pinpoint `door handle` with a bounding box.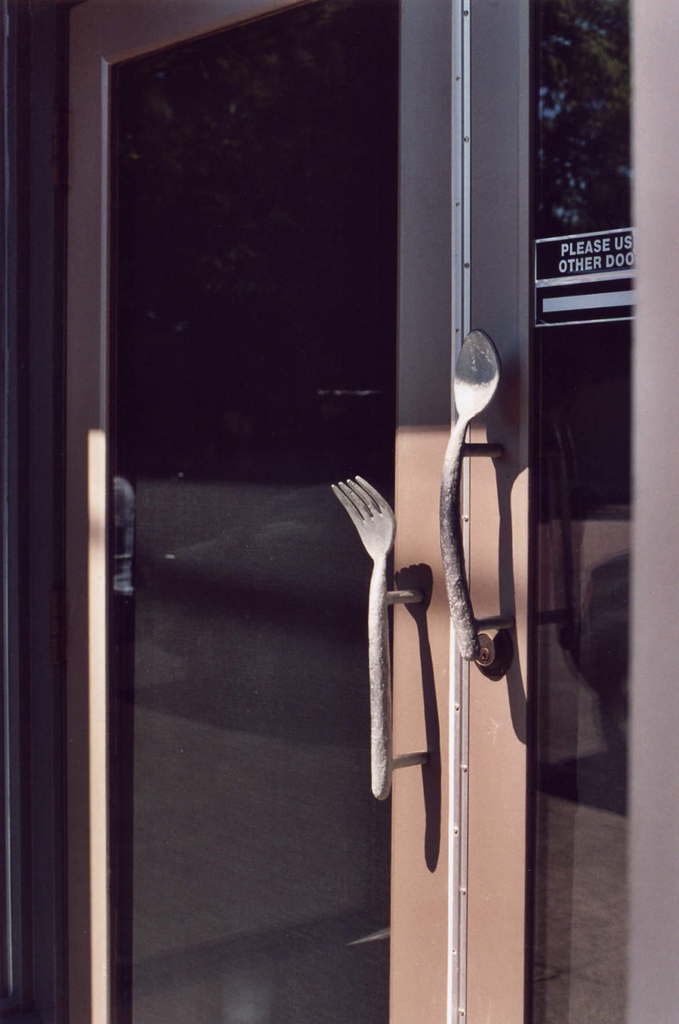
select_region(326, 470, 435, 803).
